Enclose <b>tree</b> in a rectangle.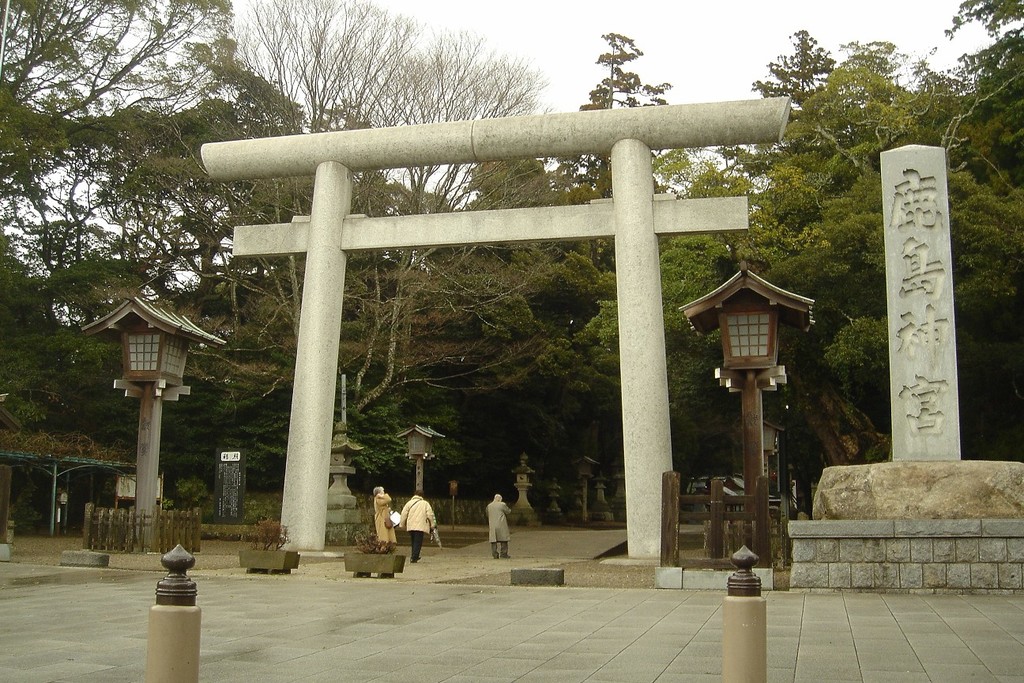
(x1=582, y1=146, x2=797, y2=481).
